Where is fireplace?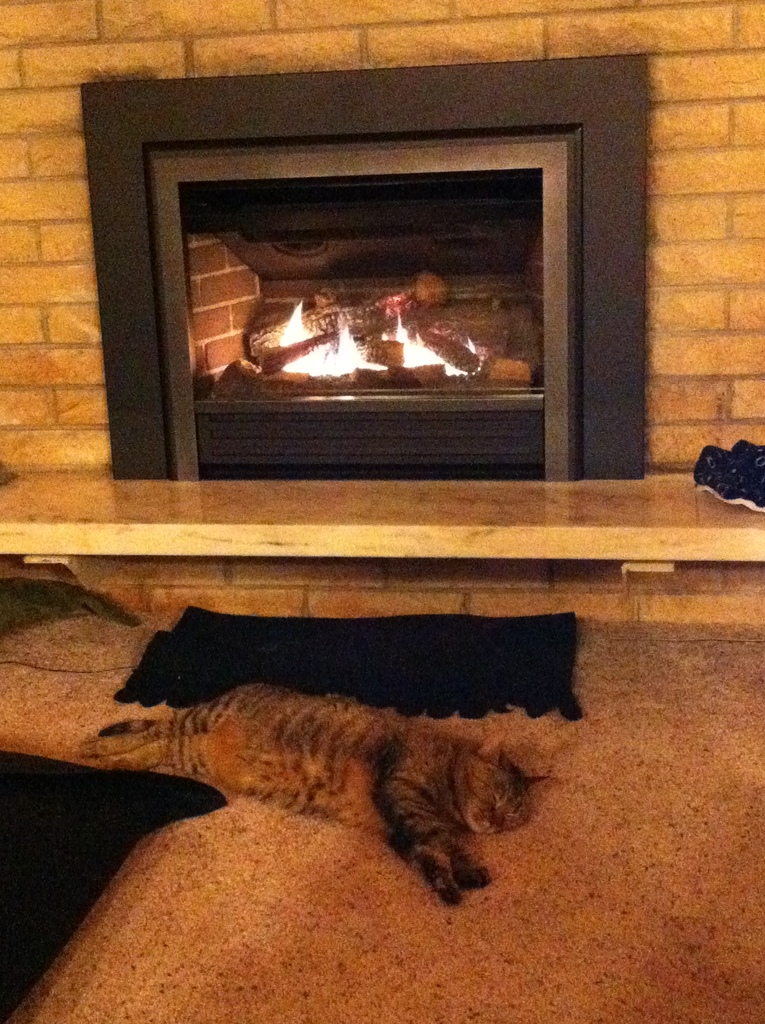
crop(81, 57, 643, 480).
